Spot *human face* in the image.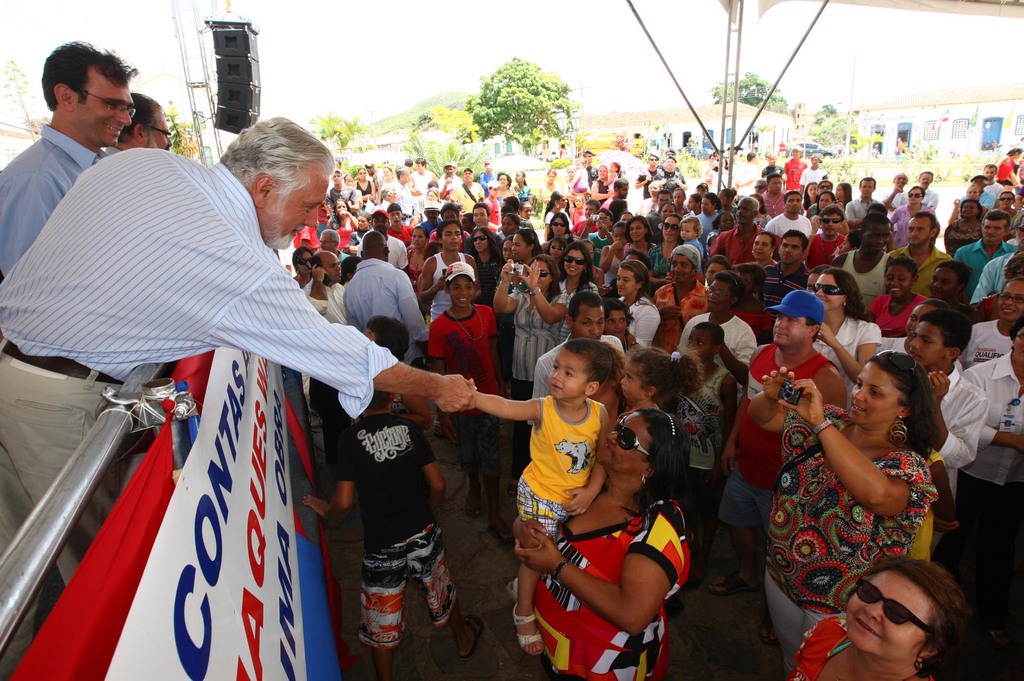
*human face* found at <region>500, 174, 508, 184</region>.
